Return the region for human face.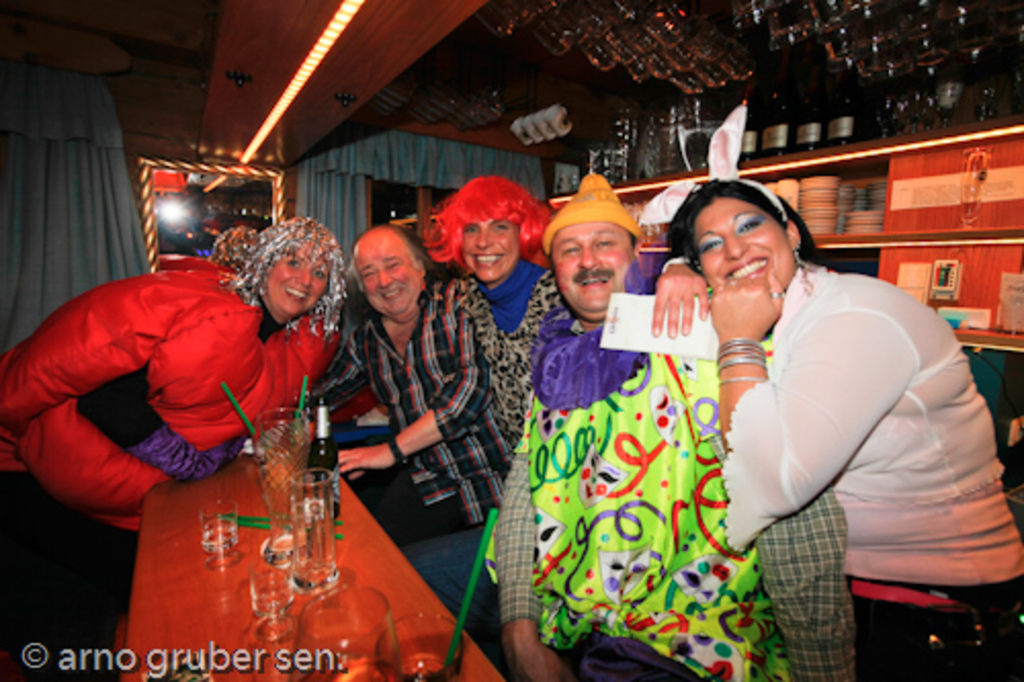
crop(262, 252, 330, 319).
